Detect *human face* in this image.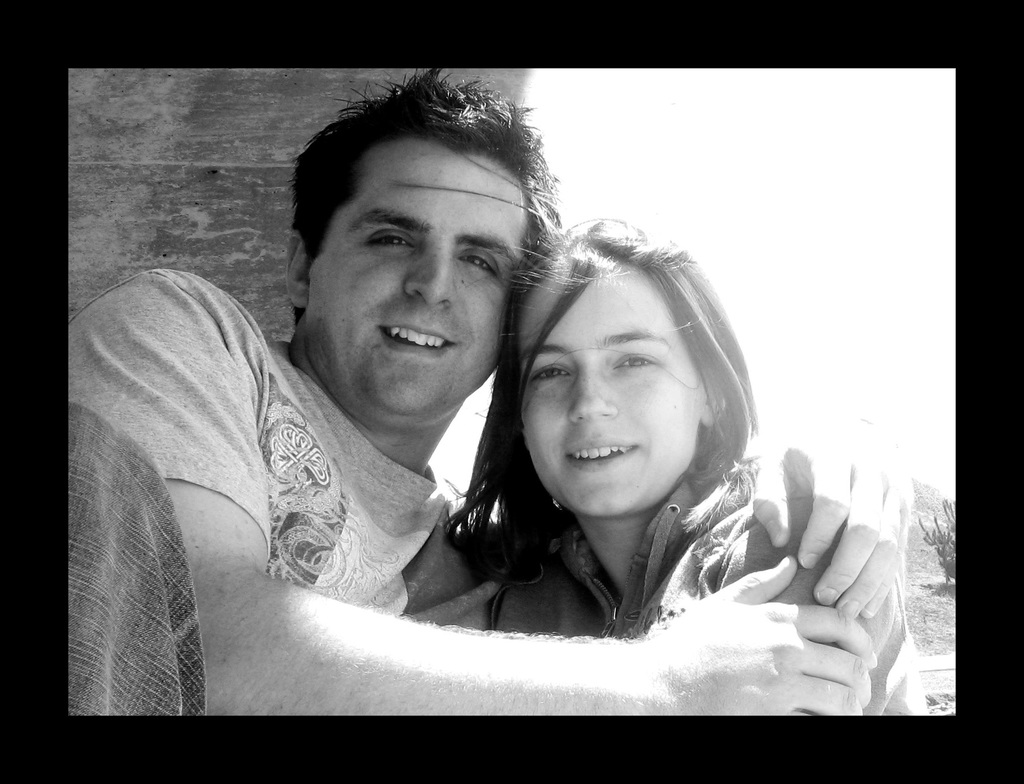
Detection: rect(520, 248, 701, 516).
